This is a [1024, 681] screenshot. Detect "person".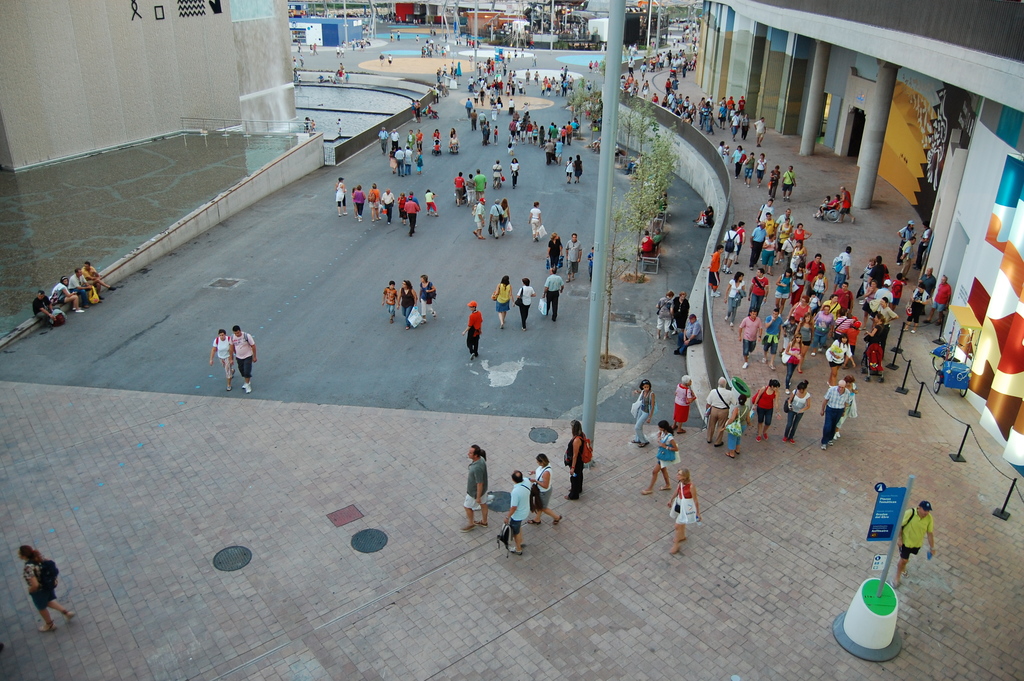
detection(490, 101, 499, 124).
